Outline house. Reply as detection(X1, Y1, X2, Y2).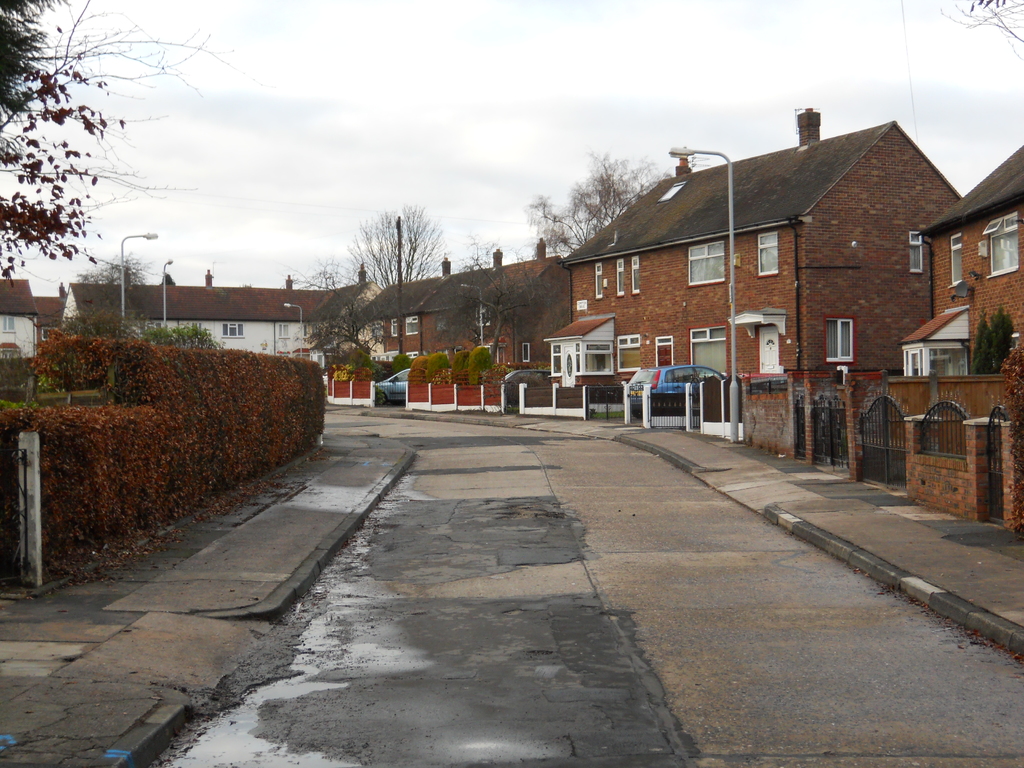
detection(56, 278, 386, 394).
